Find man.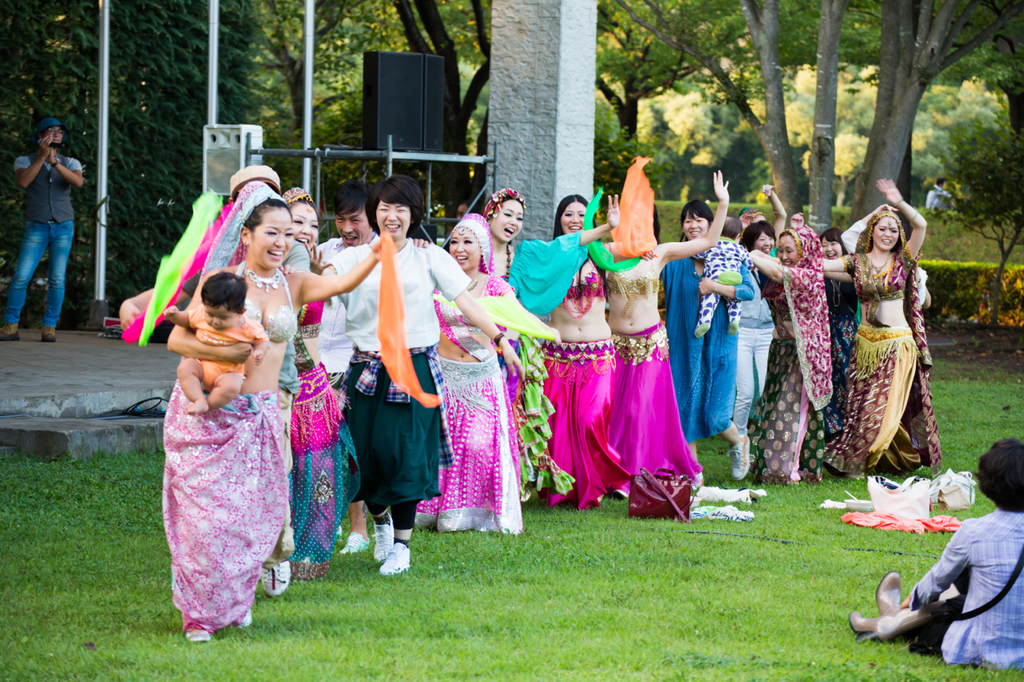
315,180,429,555.
